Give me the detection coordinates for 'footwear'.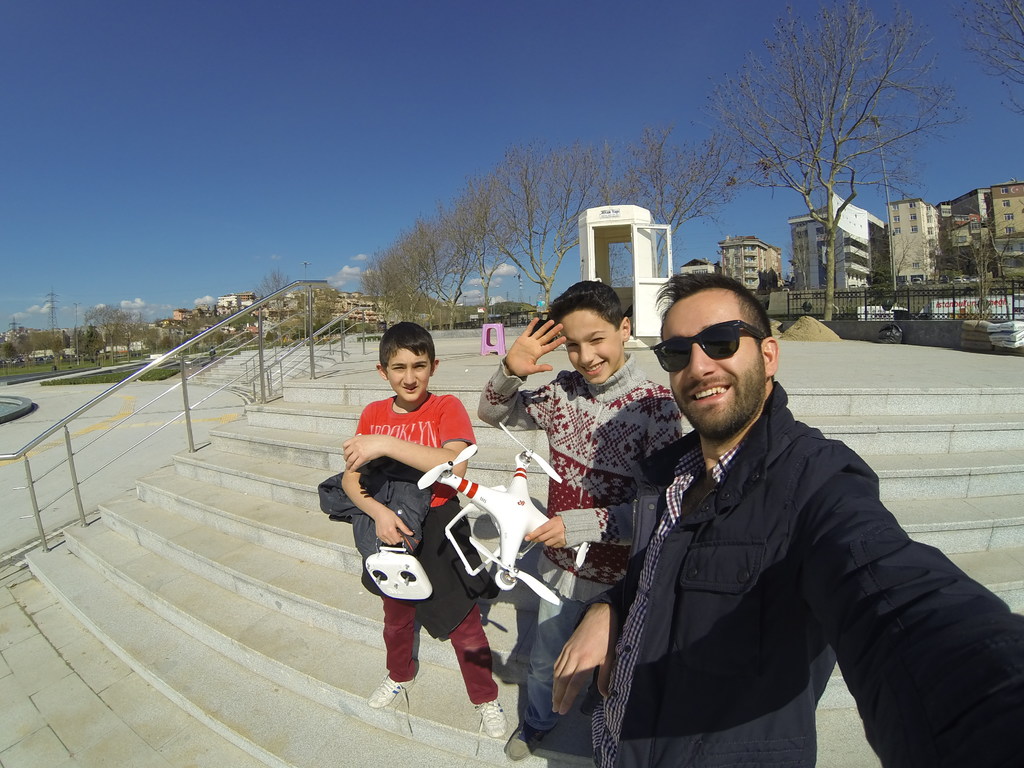
bbox=(471, 700, 513, 757).
